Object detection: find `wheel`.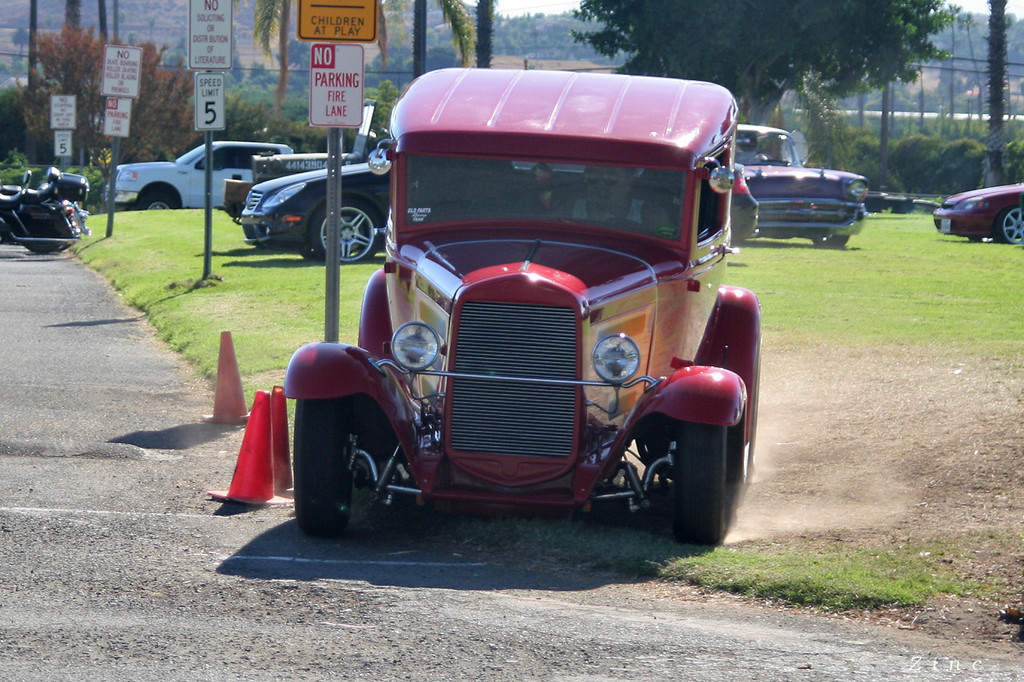
137, 193, 176, 209.
